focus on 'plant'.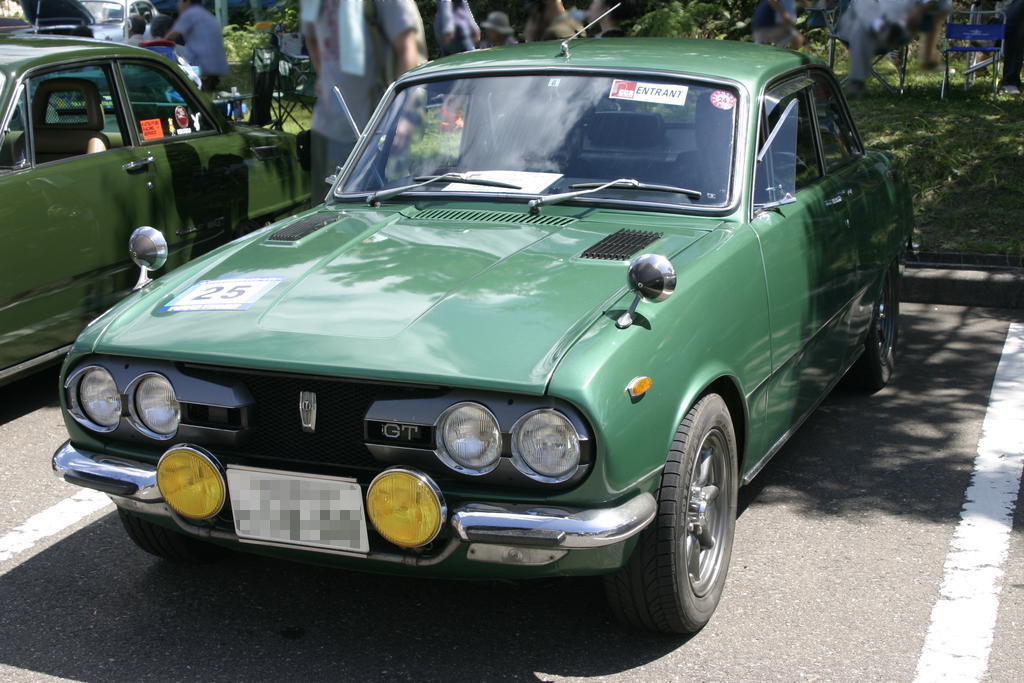
Focused at region(622, 5, 733, 57).
